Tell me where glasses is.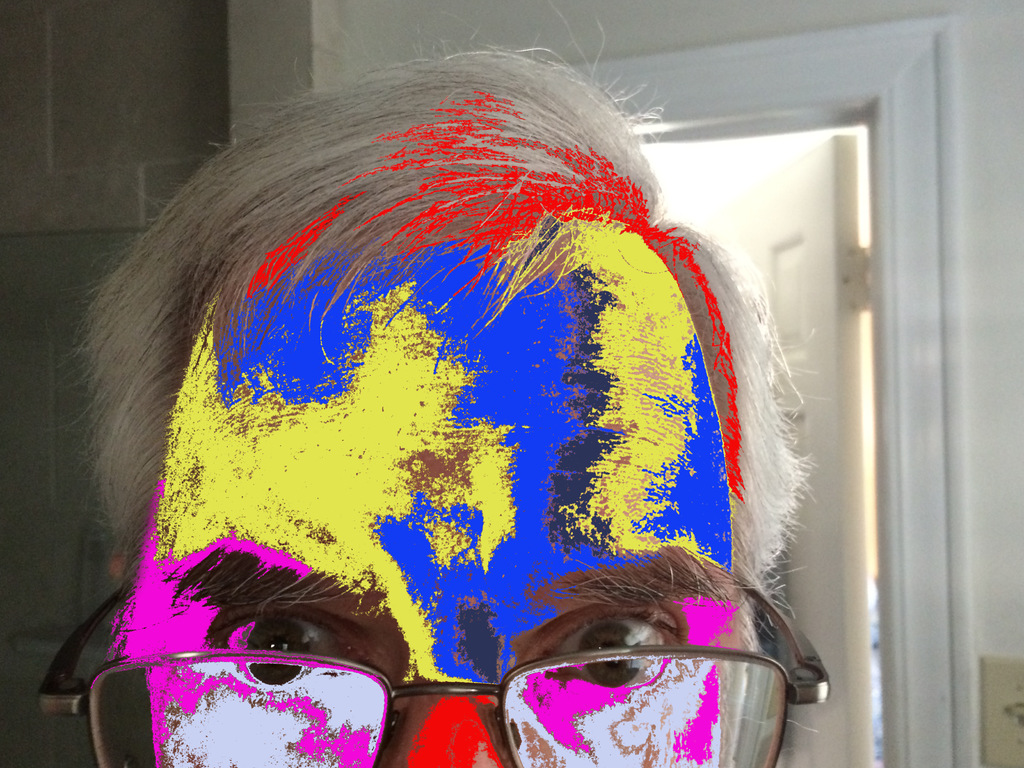
glasses is at [left=37, top=564, right=836, bottom=767].
